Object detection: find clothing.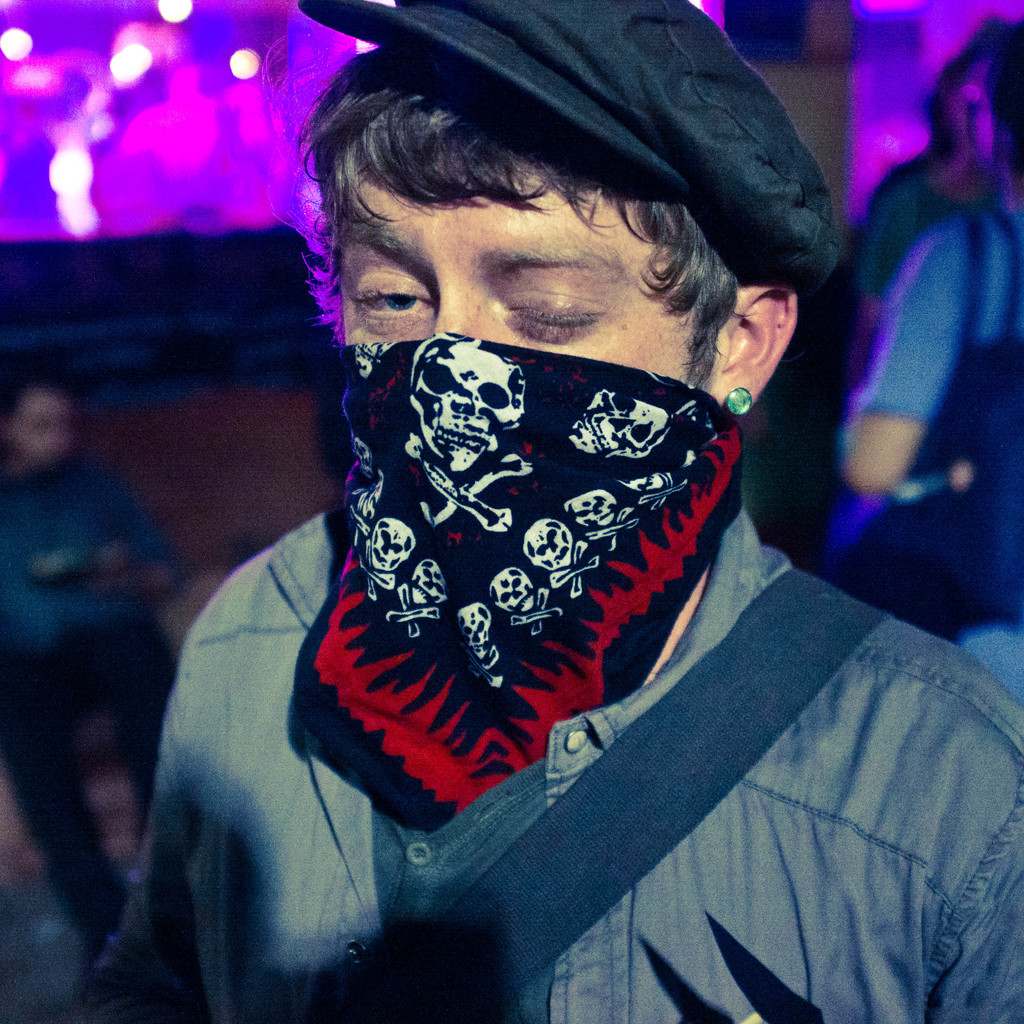
region(831, 185, 1023, 680).
